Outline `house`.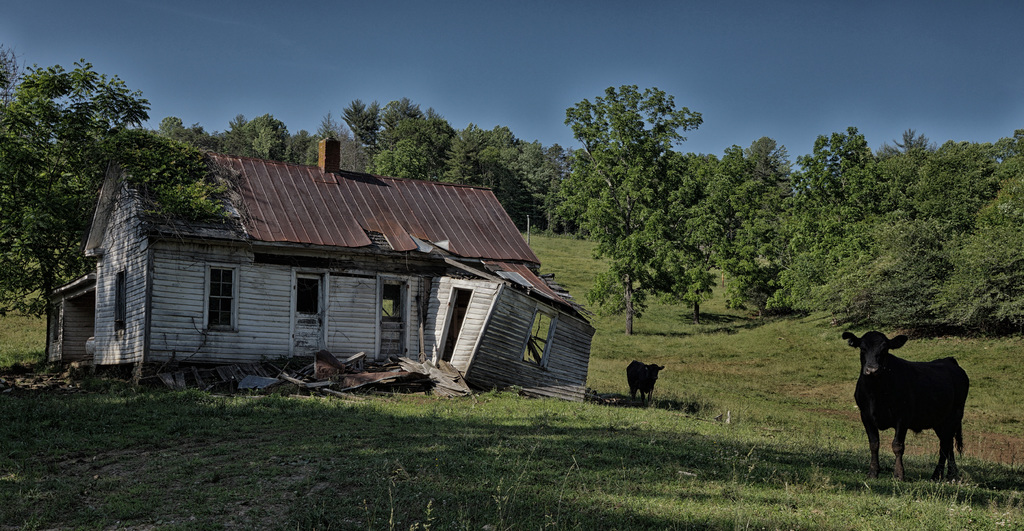
Outline: 84,134,566,400.
